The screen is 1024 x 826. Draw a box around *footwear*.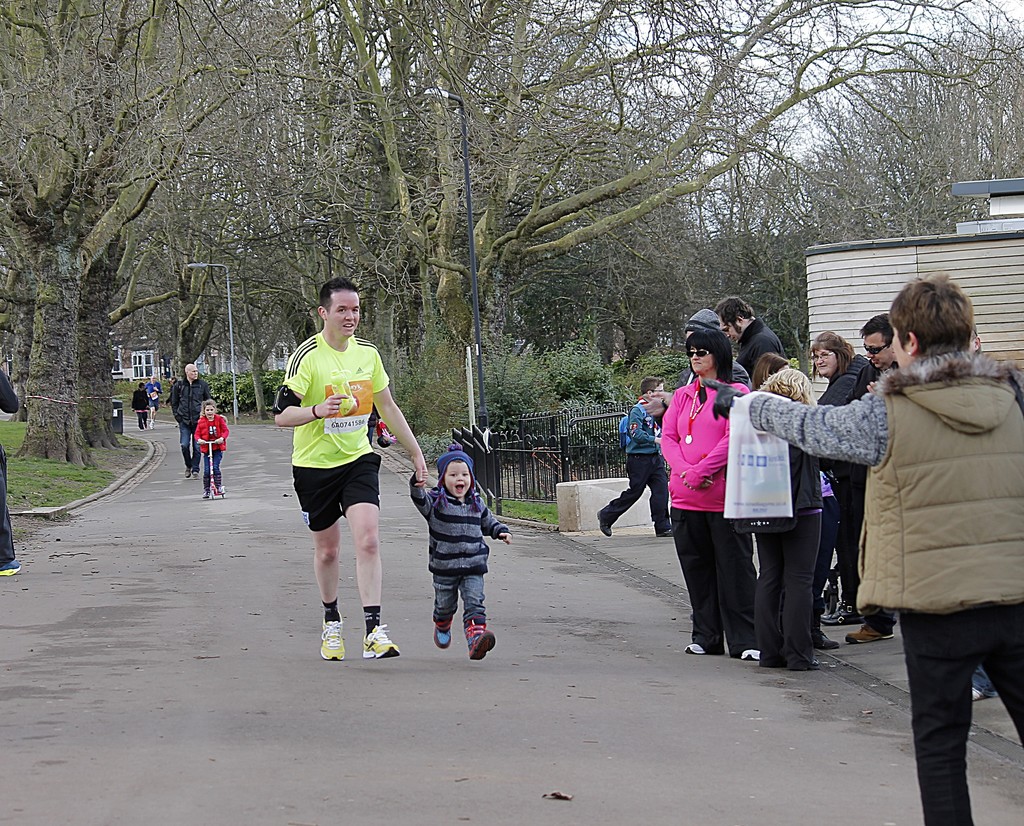
{"x1": 797, "y1": 660, "x2": 822, "y2": 671}.
